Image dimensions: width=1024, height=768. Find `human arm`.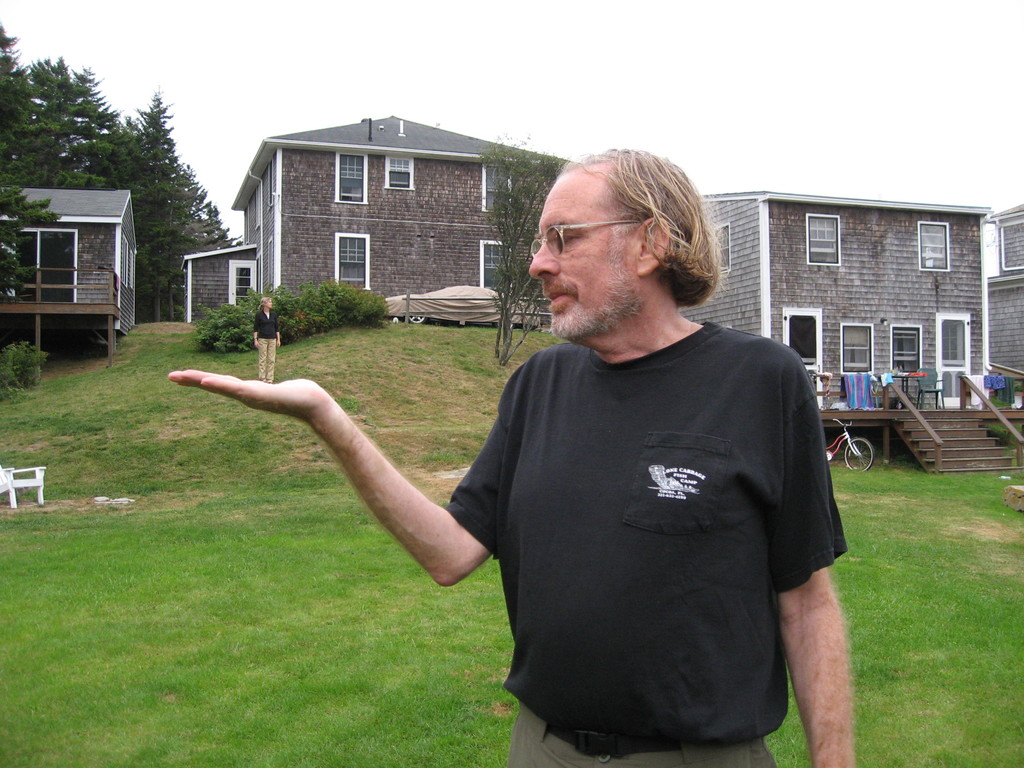
region(188, 351, 507, 624).
